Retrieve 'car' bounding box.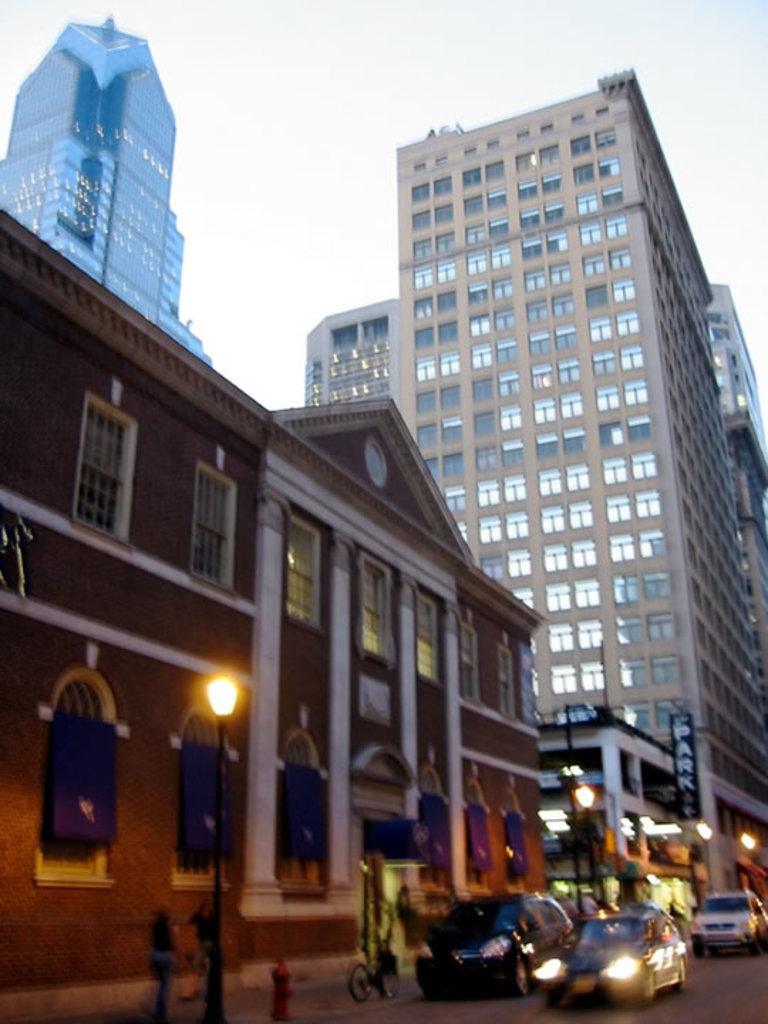
Bounding box: [690, 889, 767, 951].
